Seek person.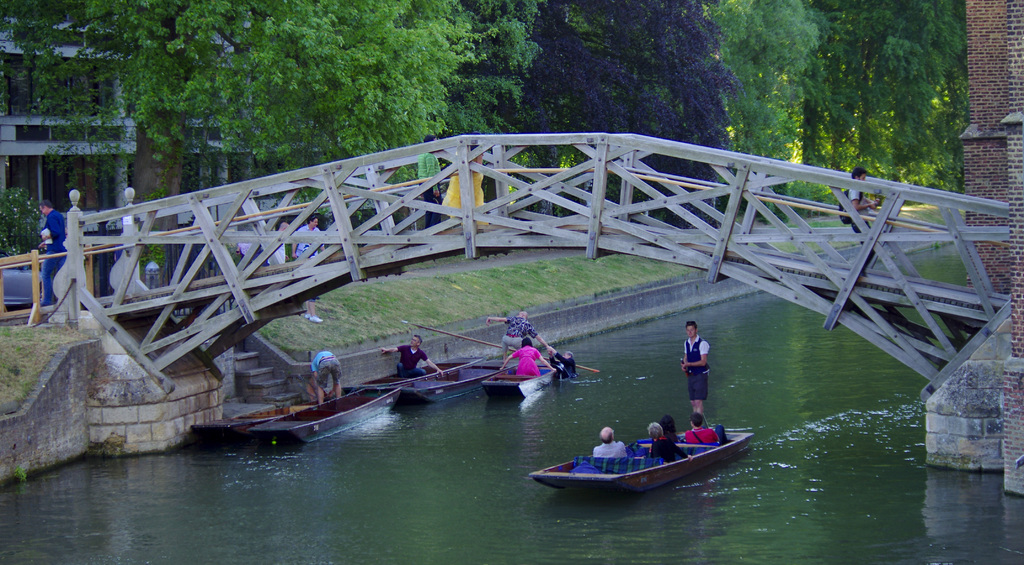
crop(484, 310, 548, 358).
